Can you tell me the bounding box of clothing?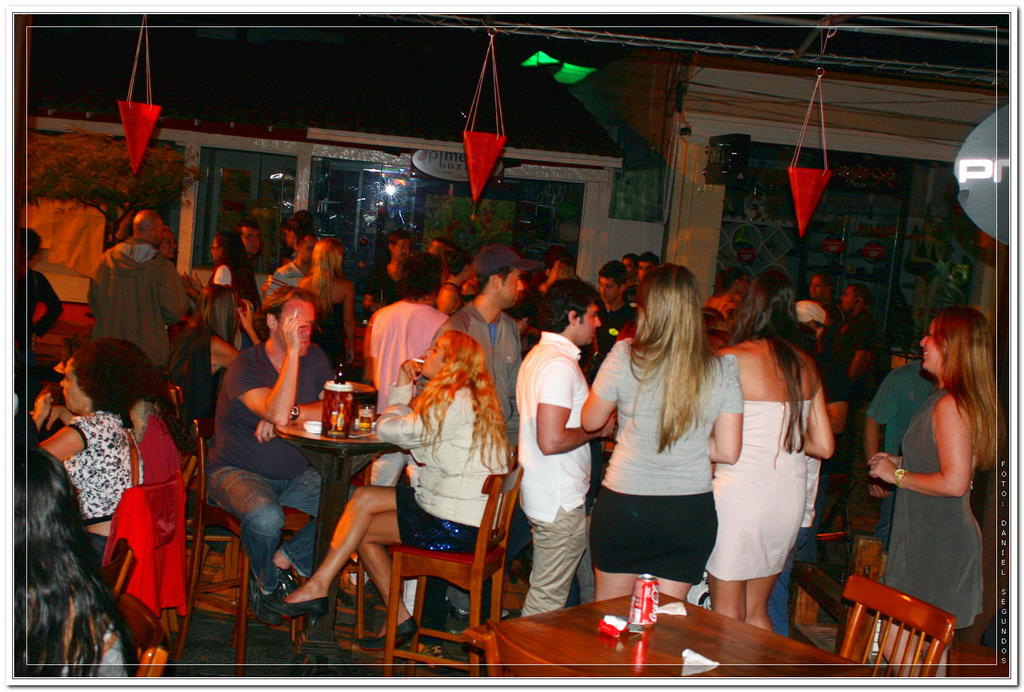
crop(207, 259, 237, 283).
